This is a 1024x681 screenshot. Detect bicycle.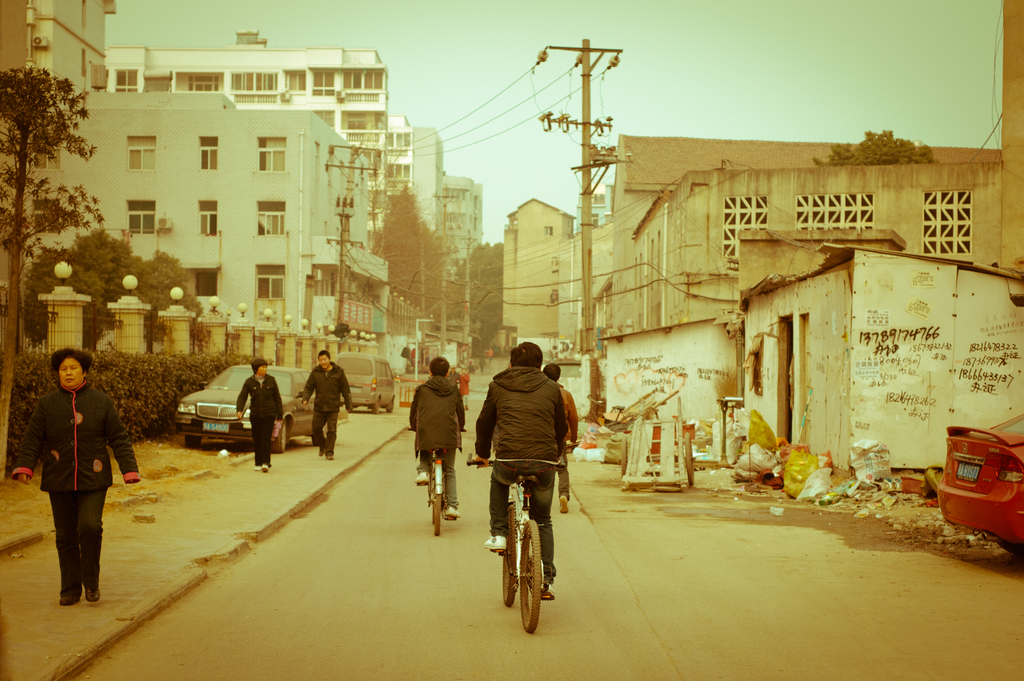
bbox=(406, 426, 468, 535).
